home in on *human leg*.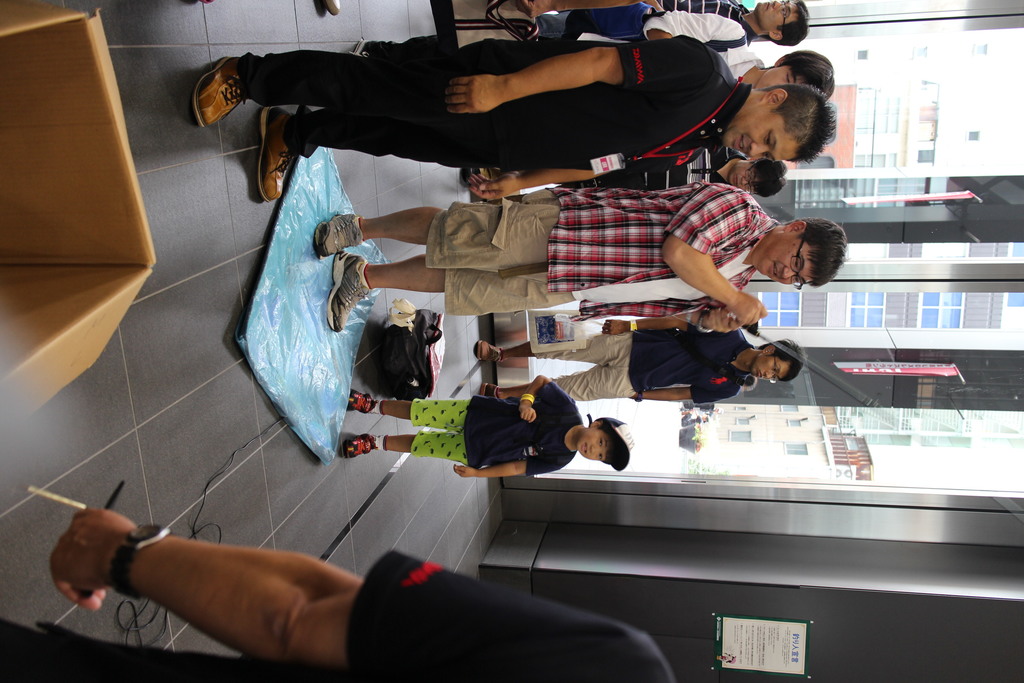
Homed in at l=351, t=397, r=470, b=425.
